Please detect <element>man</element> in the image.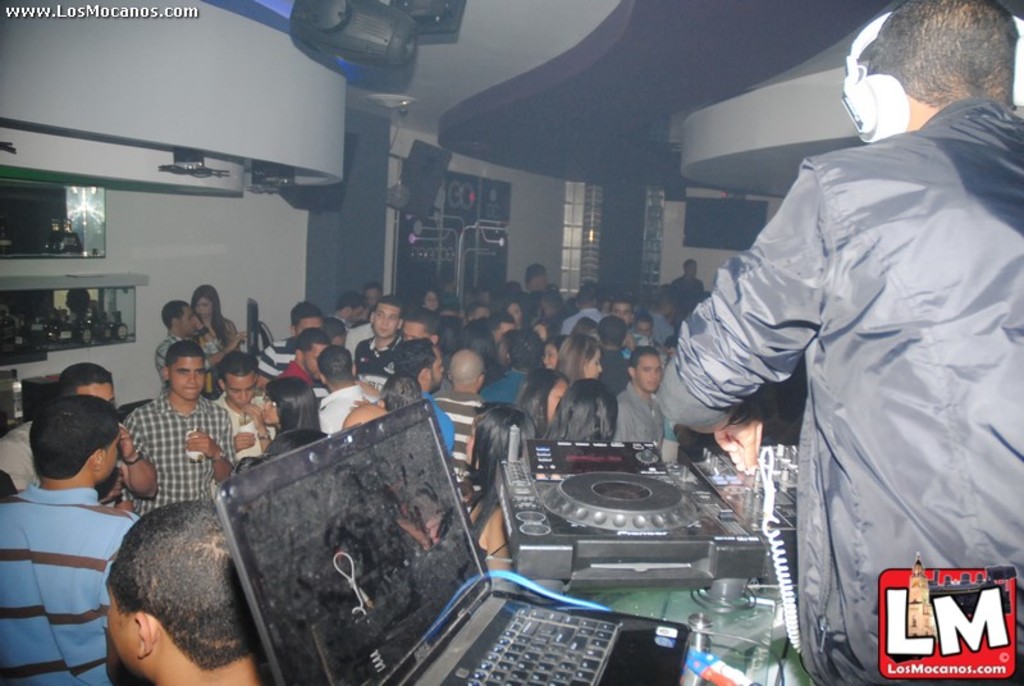
l=118, t=340, r=236, b=497.
